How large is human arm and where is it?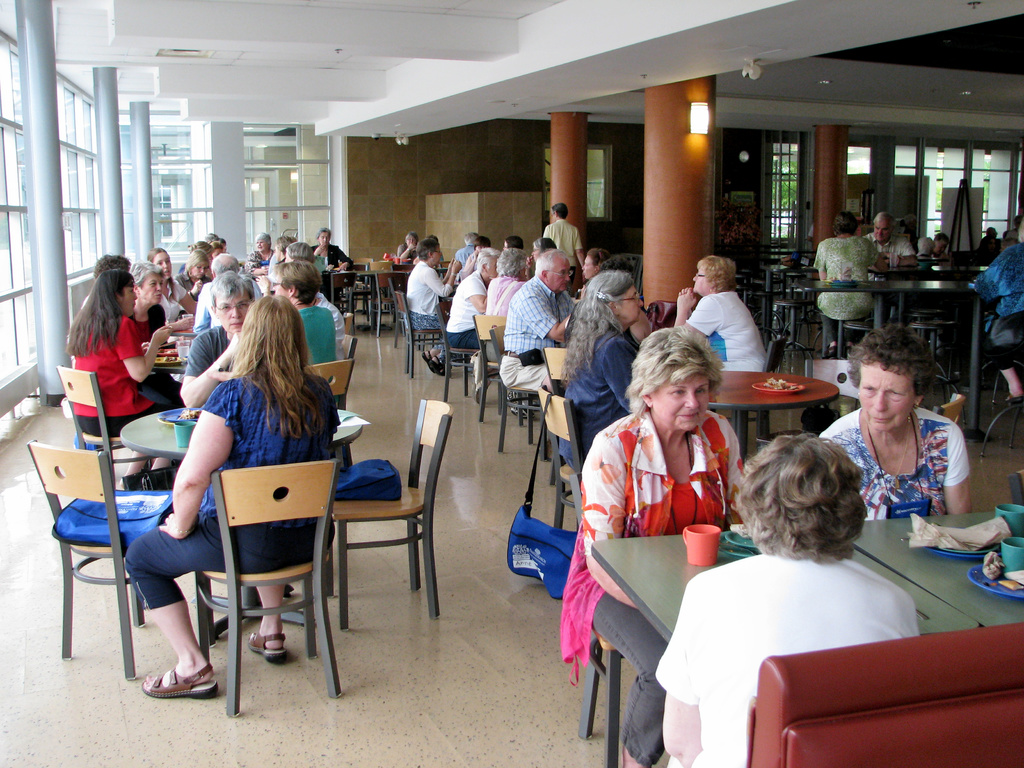
Bounding box: crop(419, 257, 463, 299).
